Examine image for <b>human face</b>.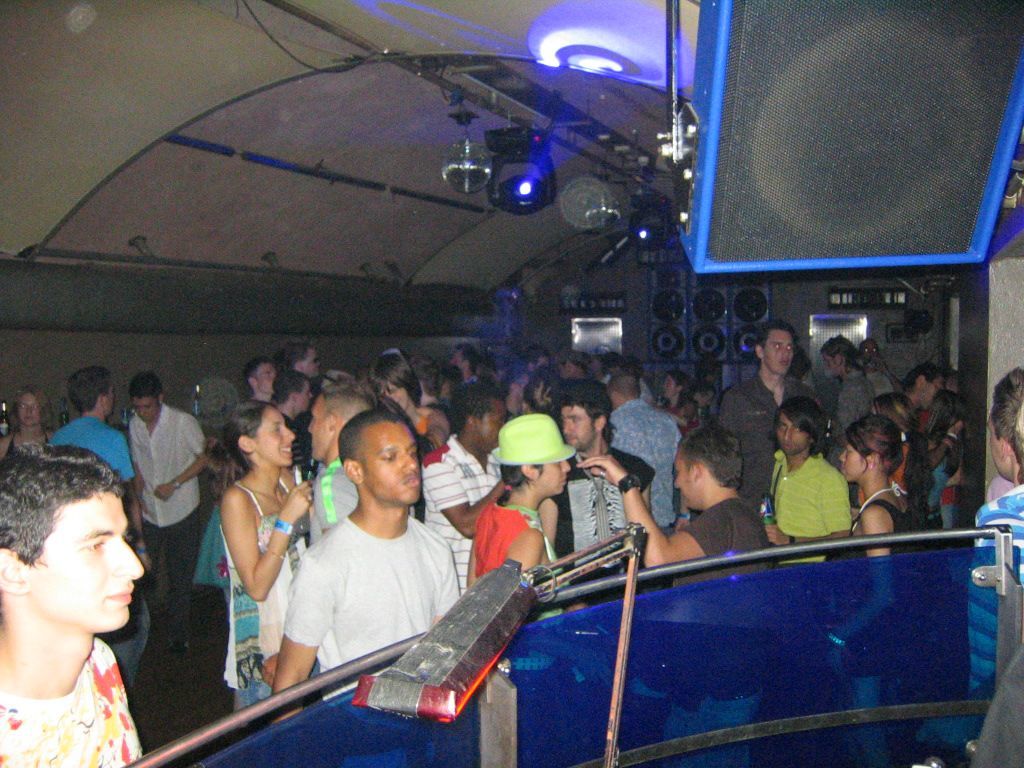
Examination result: [358,420,420,509].
